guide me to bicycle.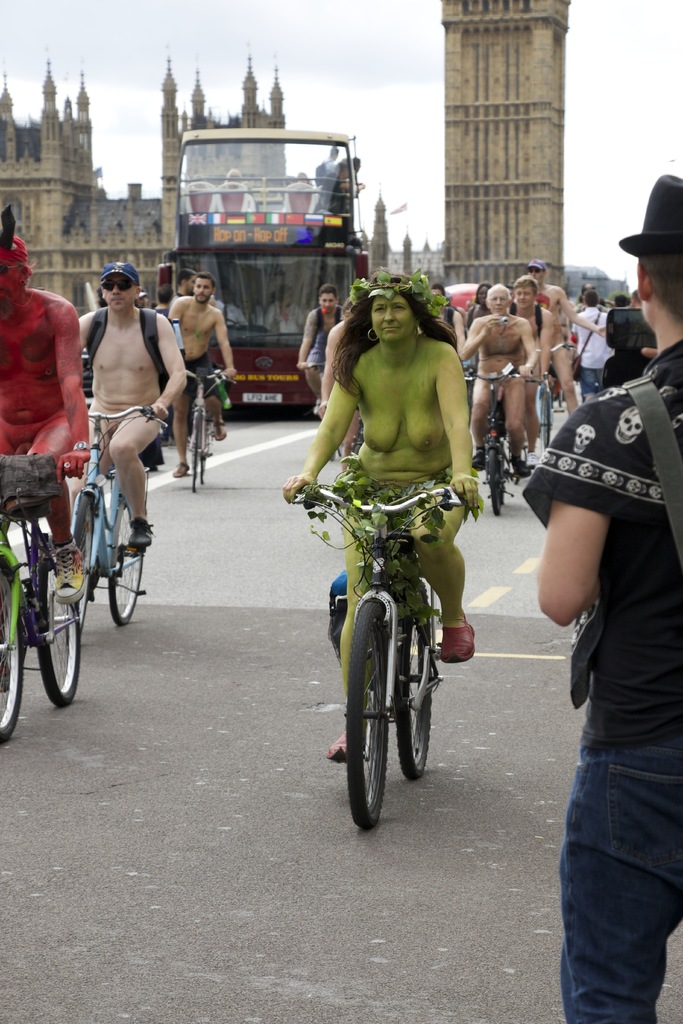
Guidance: box=[530, 339, 582, 451].
